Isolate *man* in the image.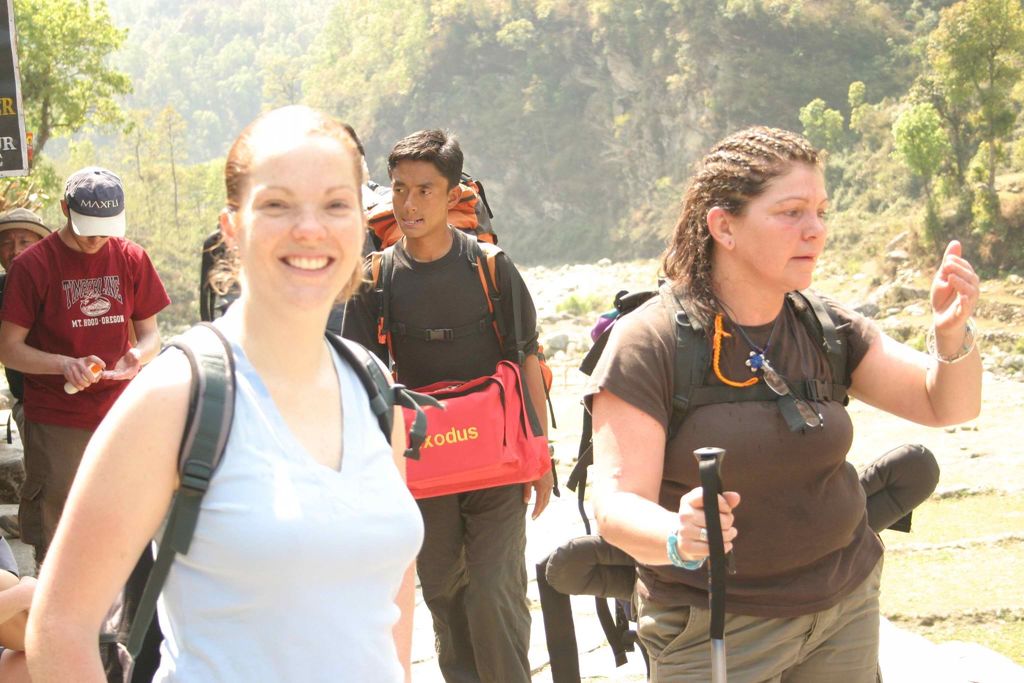
Isolated region: bbox(0, 170, 177, 566).
